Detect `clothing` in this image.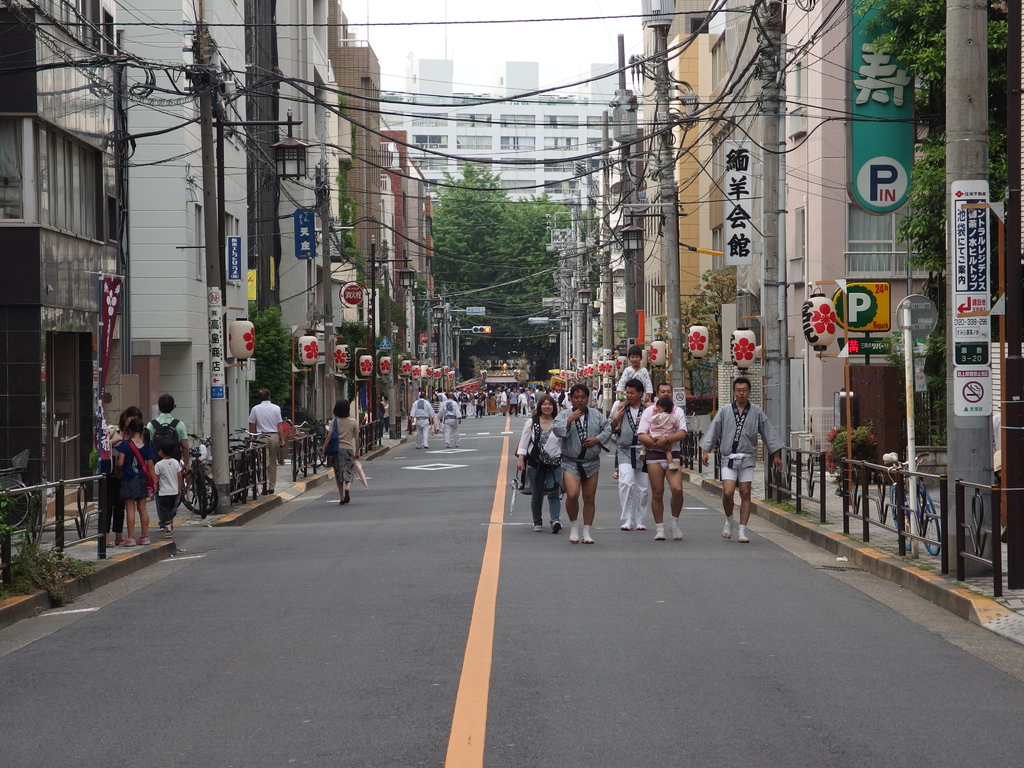
Detection: select_region(614, 400, 653, 531).
